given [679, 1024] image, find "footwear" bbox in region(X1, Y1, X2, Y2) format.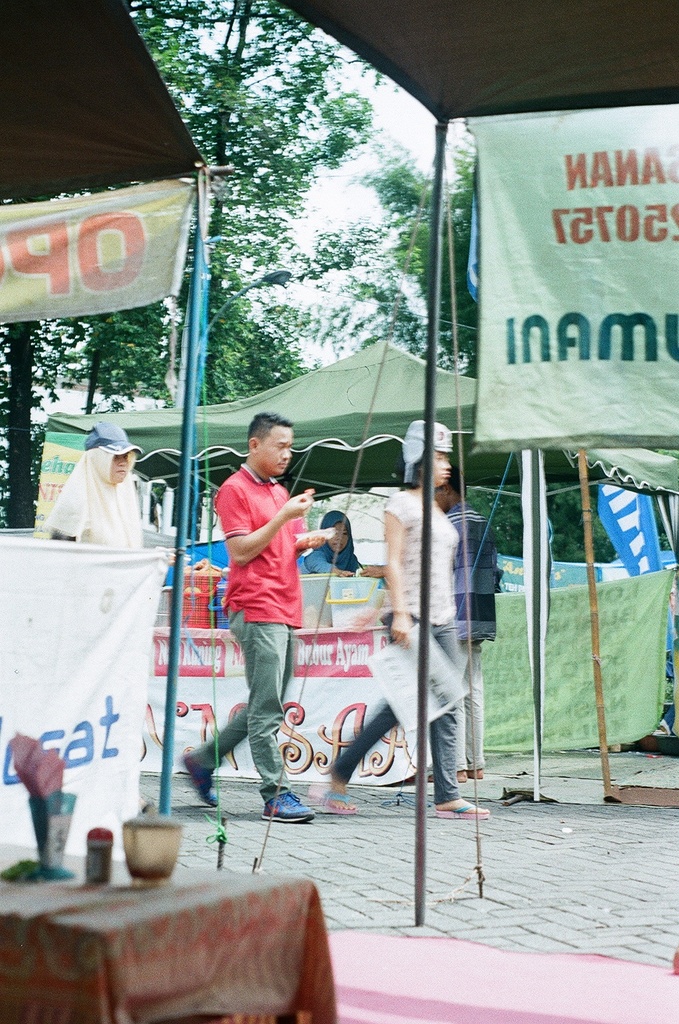
region(180, 752, 219, 807).
